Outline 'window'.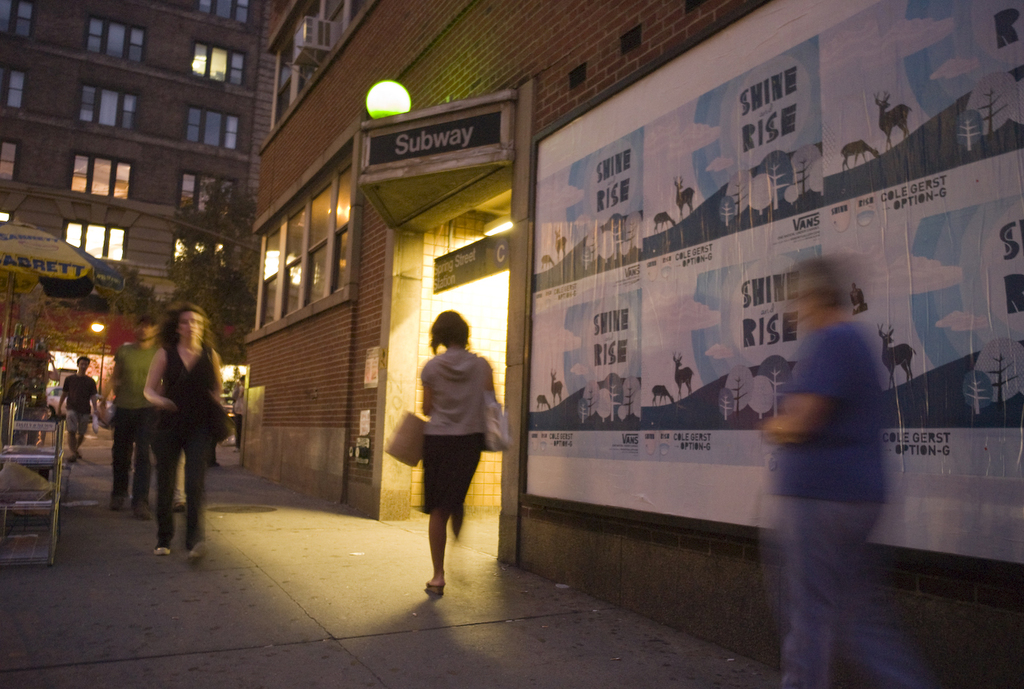
Outline: pyautogui.locateOnScreen(174, 170, 238, 224).
